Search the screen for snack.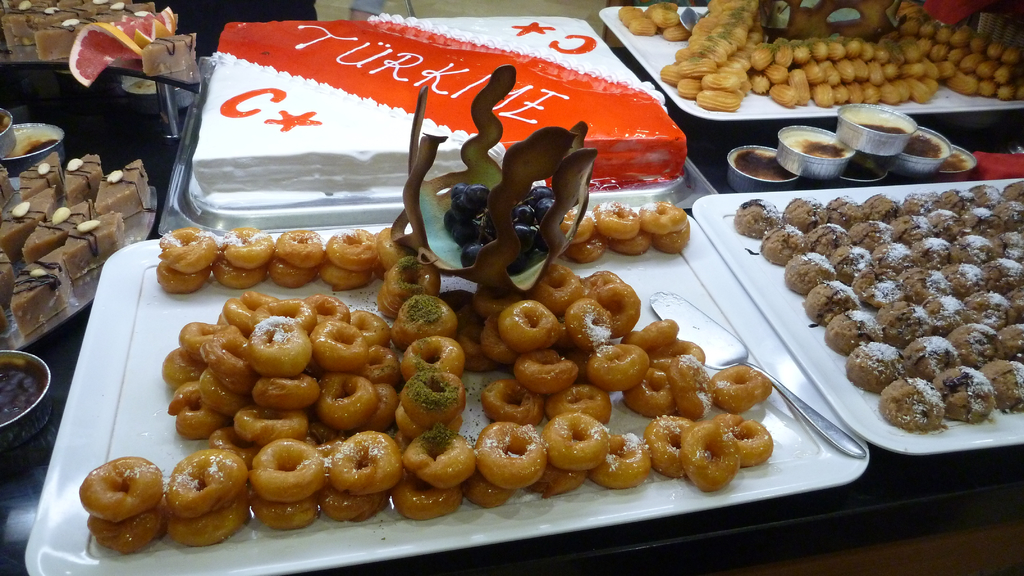
Found at bbox=[189, 20, 692, 212].
